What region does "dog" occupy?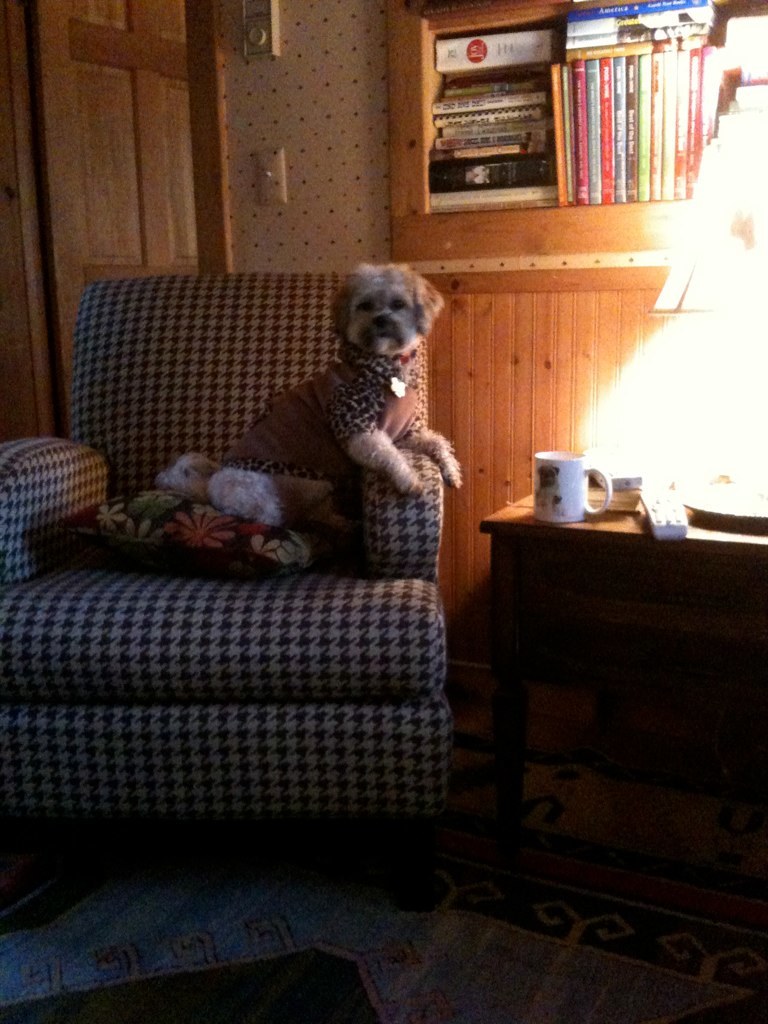
(230,264,461,499).
